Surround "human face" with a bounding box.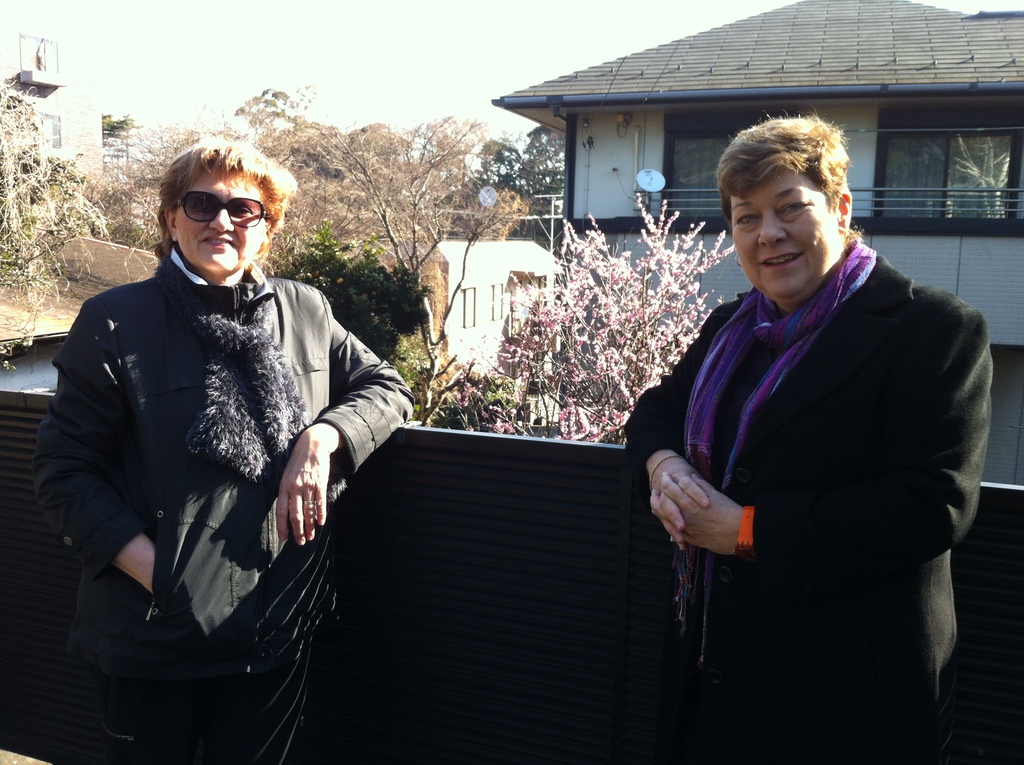
[left=175, top=166, right=263, bottom=271].
